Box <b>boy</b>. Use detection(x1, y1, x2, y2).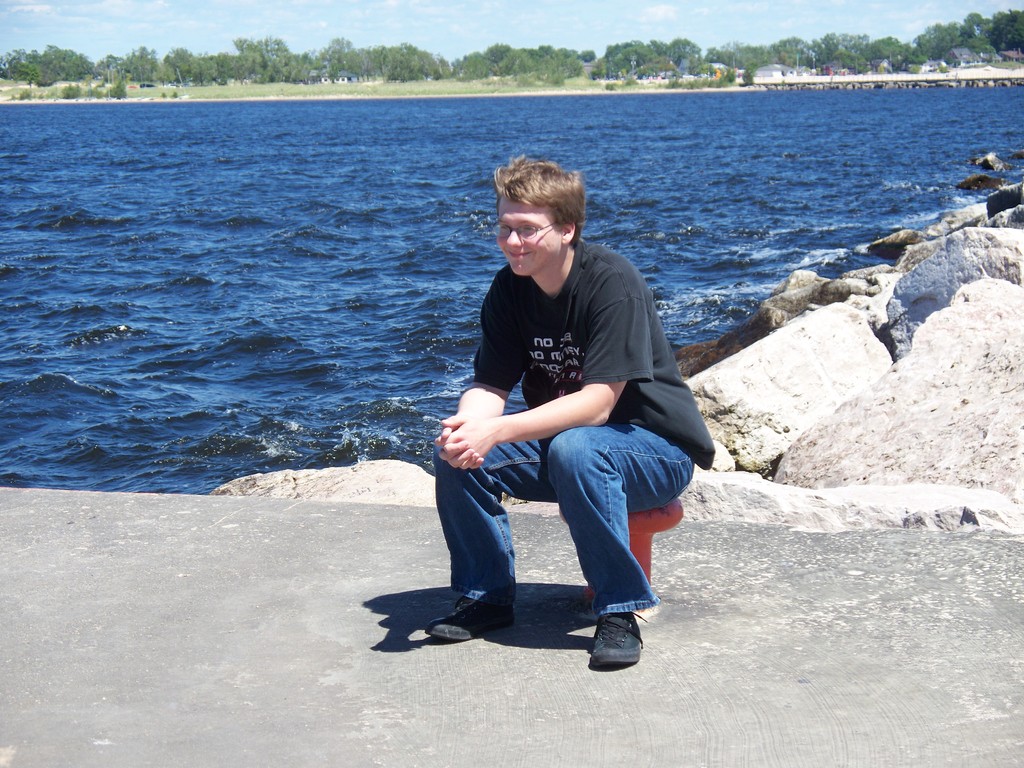
detection(423, 151, 714, 666).
